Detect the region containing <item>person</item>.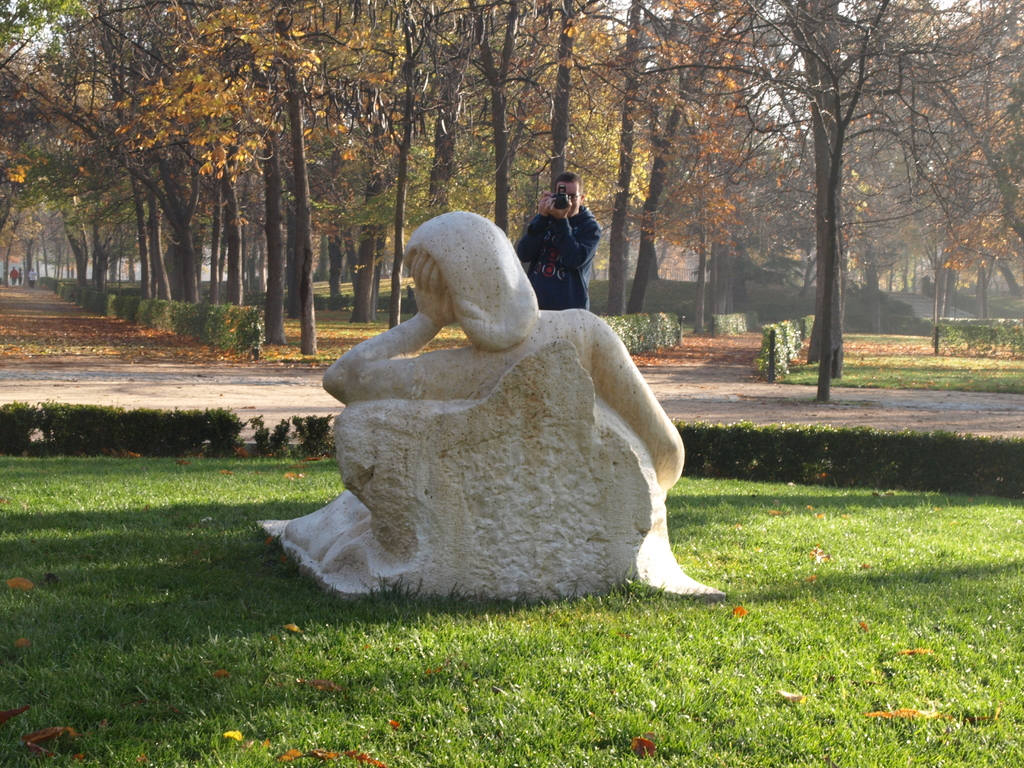
525/173/600/317.
